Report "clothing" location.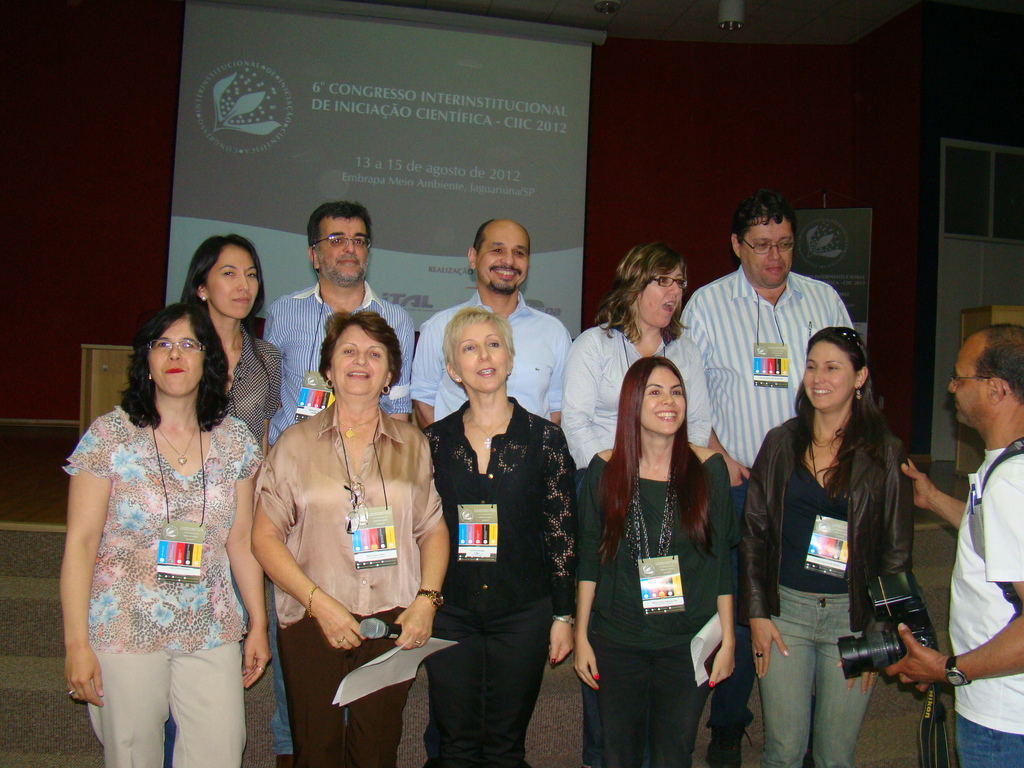
Report: (left=267, top=273, right=413, bottom=758).
